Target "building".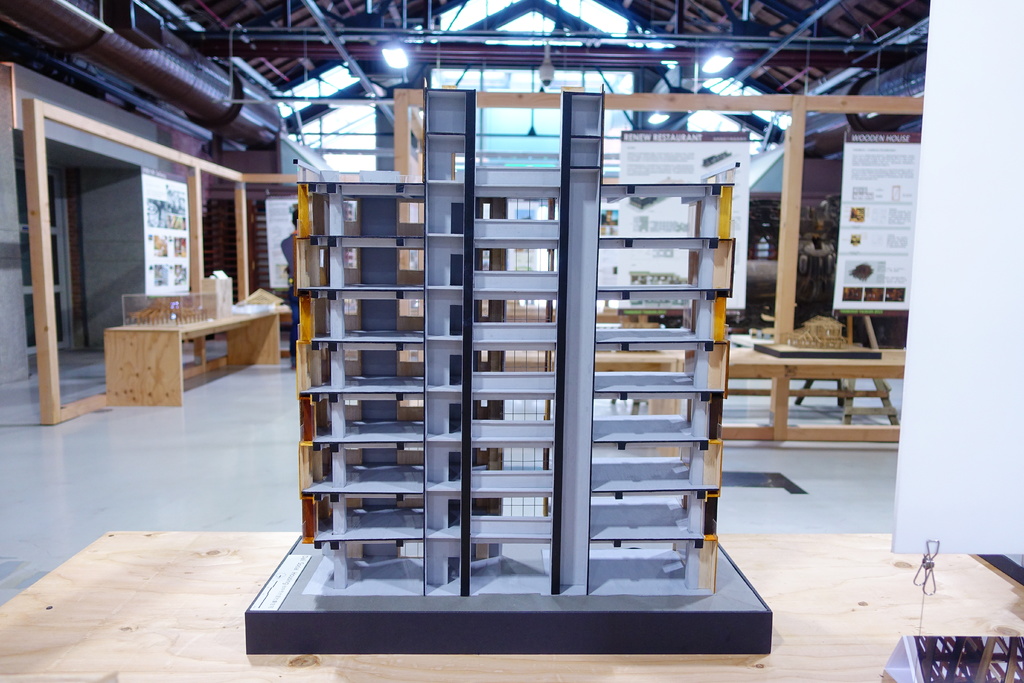
Target region: <bbox>298, 88, 735, 592</bbox>.
